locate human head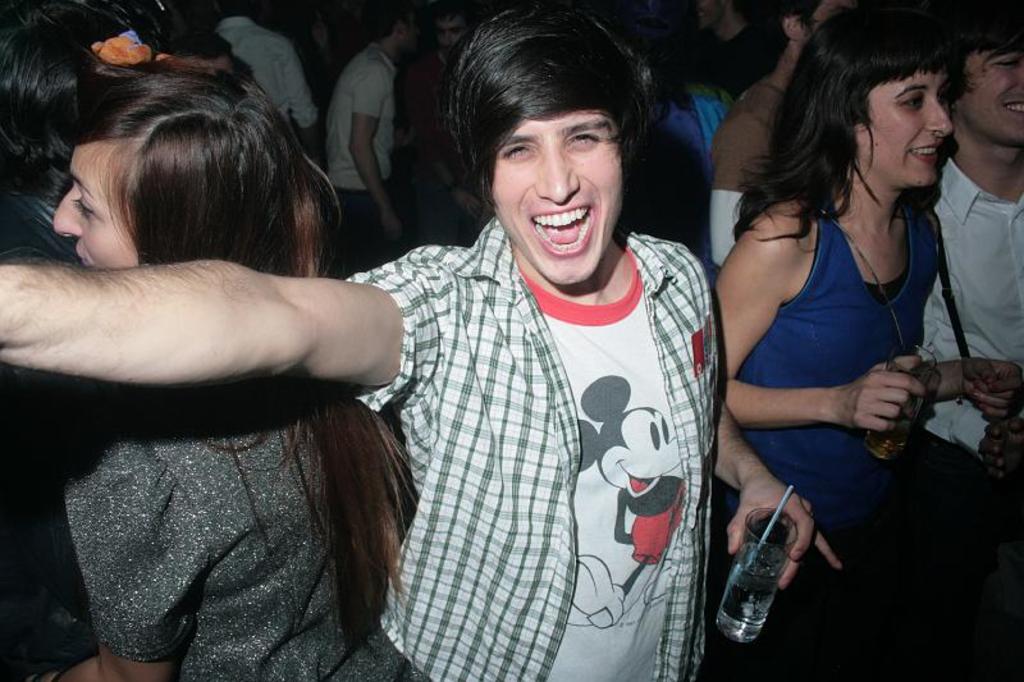
Rect(952, 0, 1023, 157)
